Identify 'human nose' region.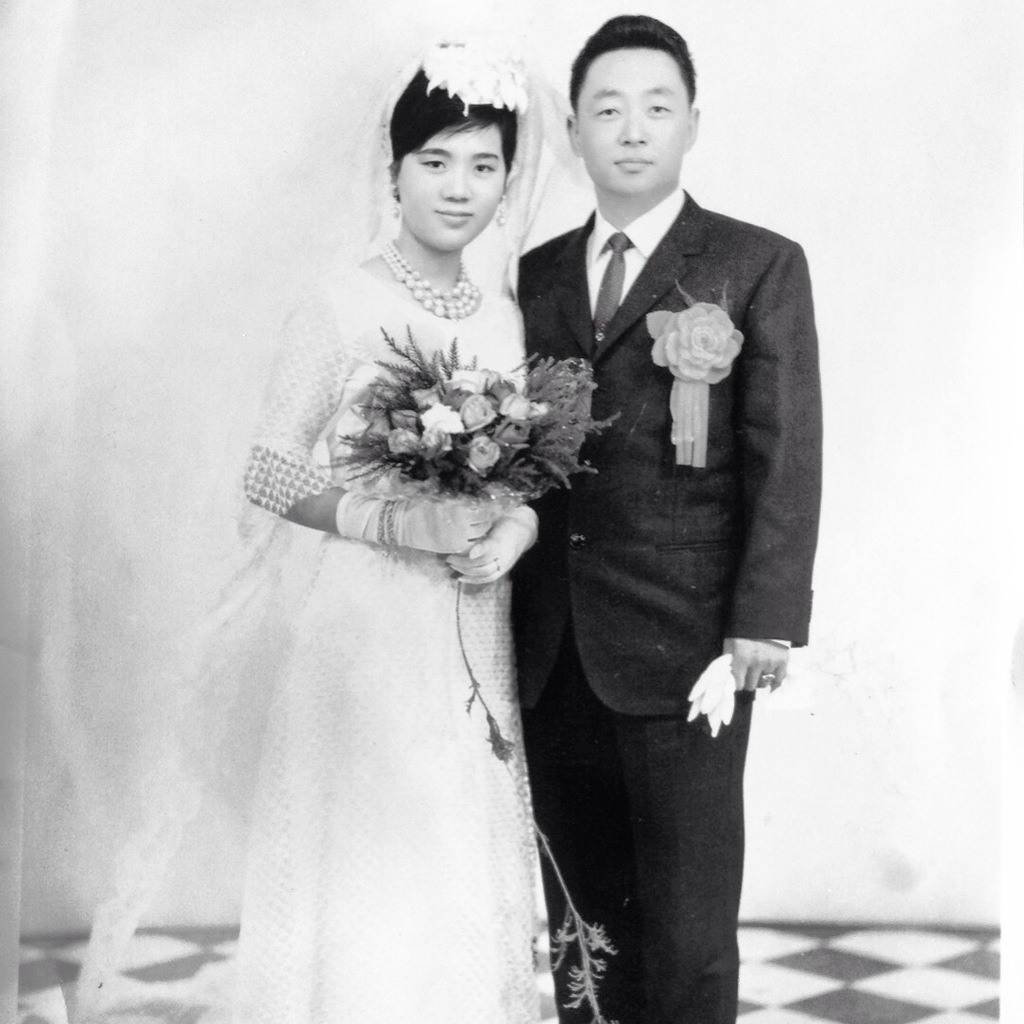
Region: (437,166,472,207).
